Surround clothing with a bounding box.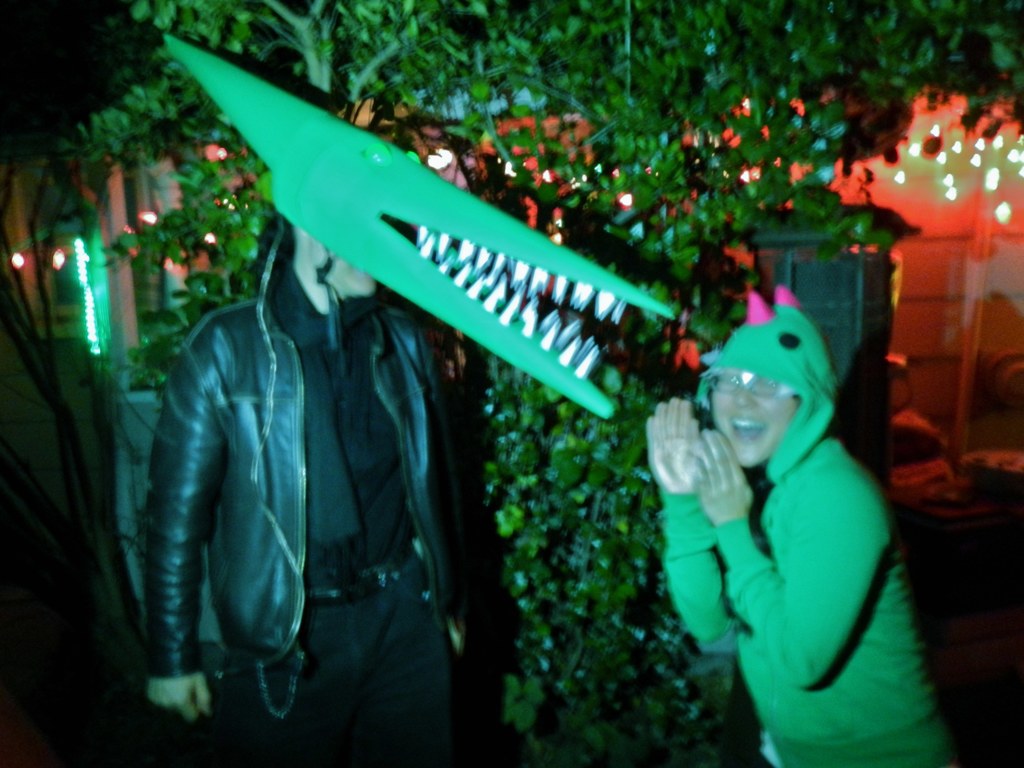
[x1=250, y1=595, x2=468, y2=765].
